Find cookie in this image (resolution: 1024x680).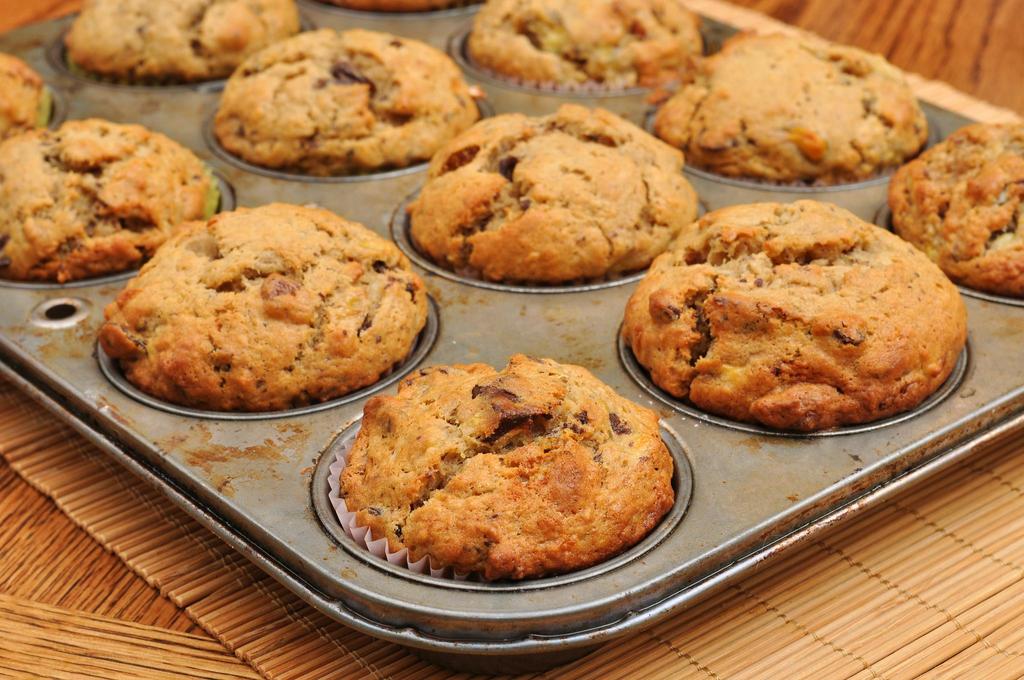
620,197,969,435.
